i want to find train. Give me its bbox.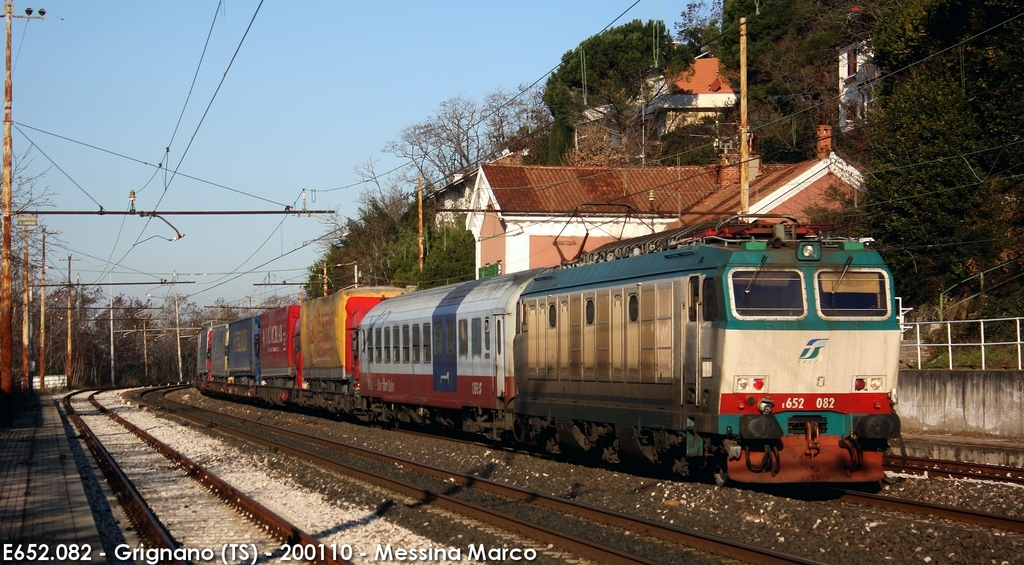
[195, 220, 927, 496].
